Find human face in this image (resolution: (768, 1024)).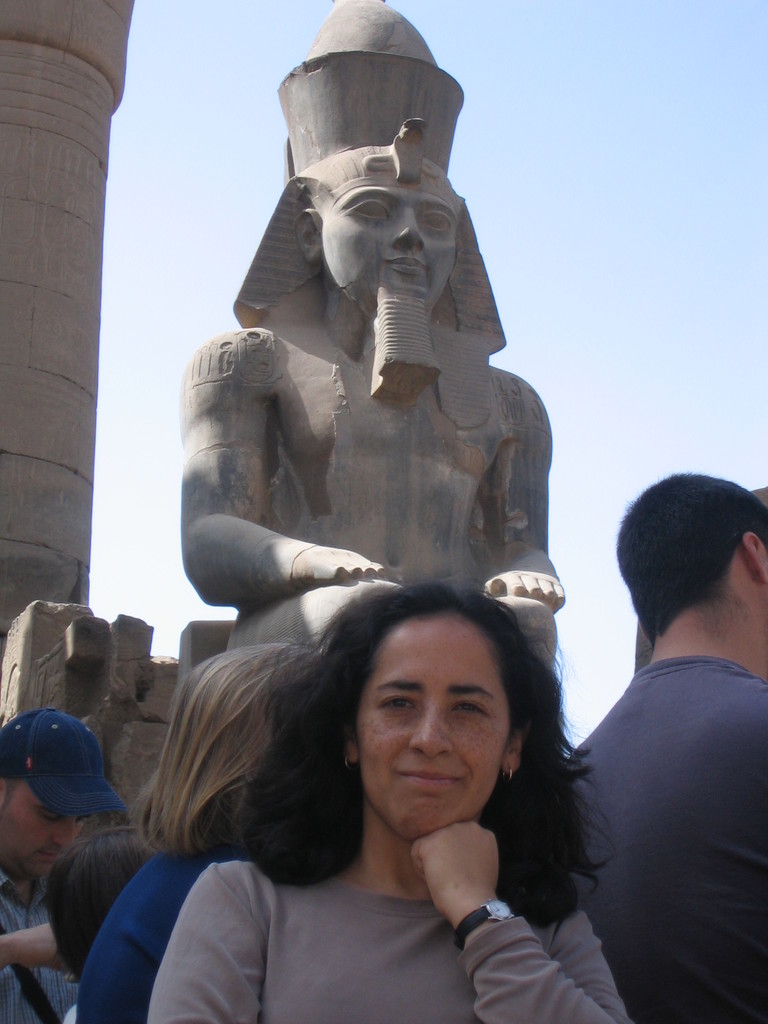
crop(0, 772, 90, 879).
